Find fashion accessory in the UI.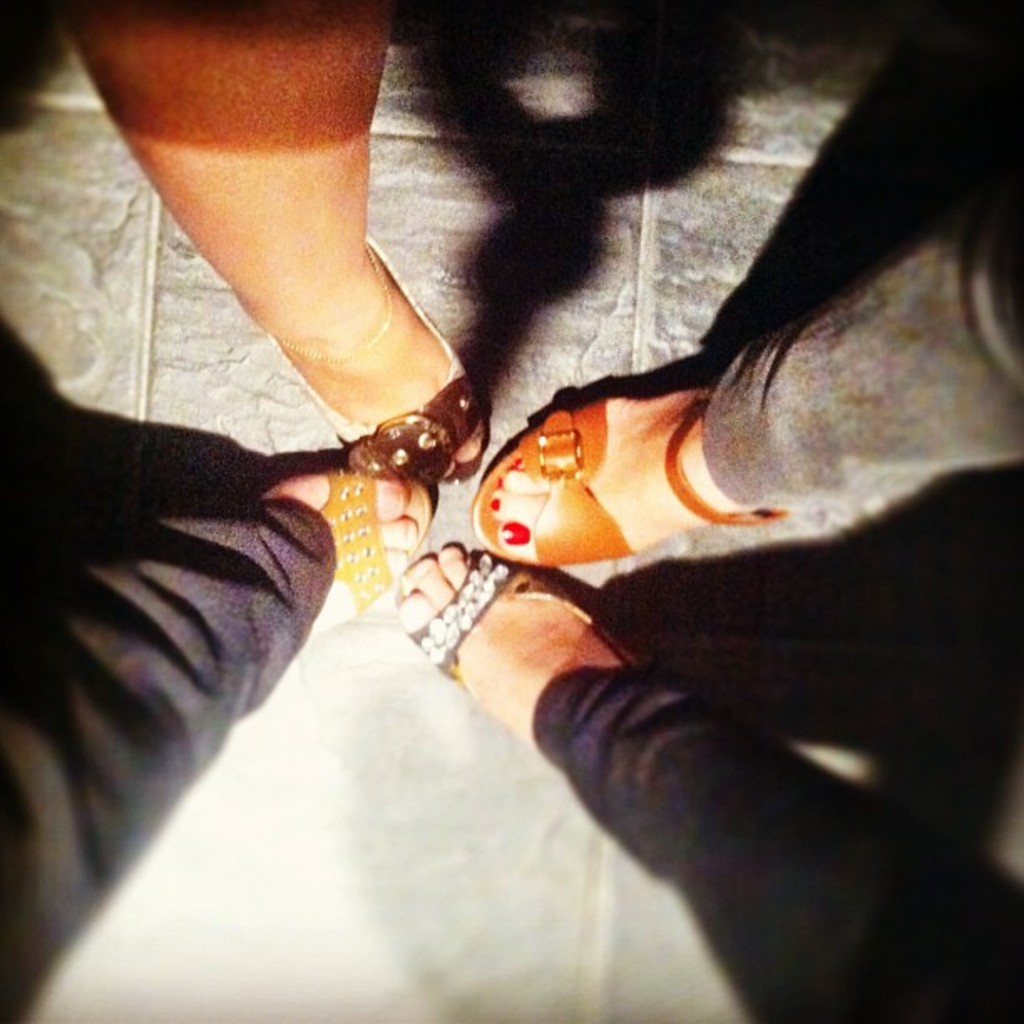
UI element at [264,472,435,641].
